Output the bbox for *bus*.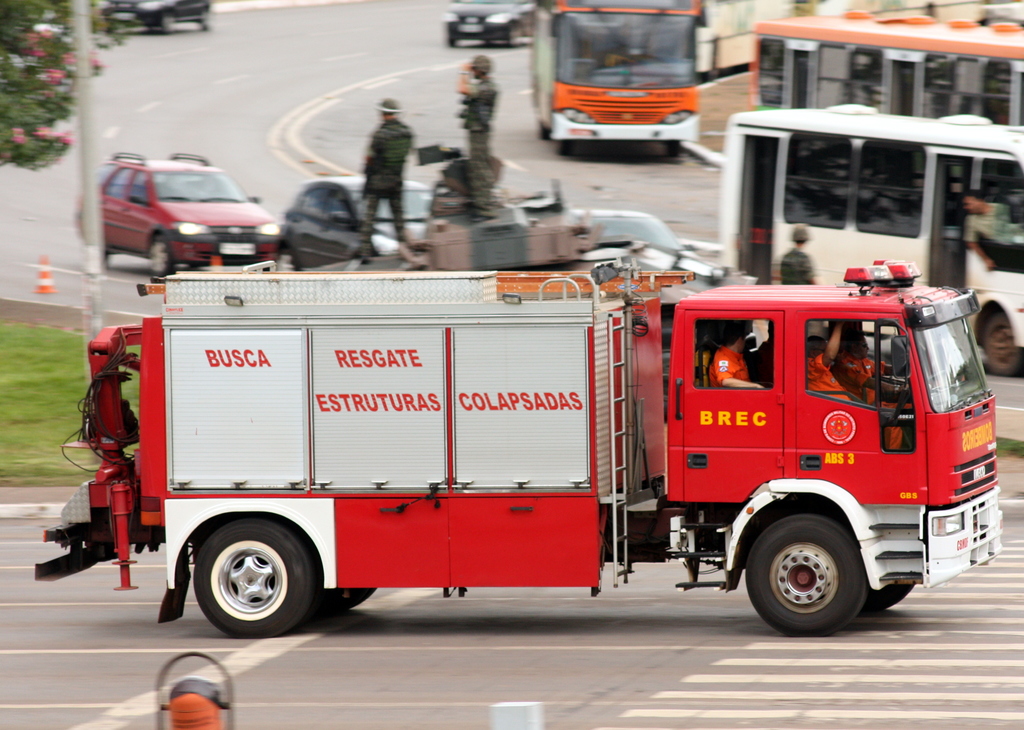
{"left": 745, "top": 7, "right": 1023, "bottom": 117}.
